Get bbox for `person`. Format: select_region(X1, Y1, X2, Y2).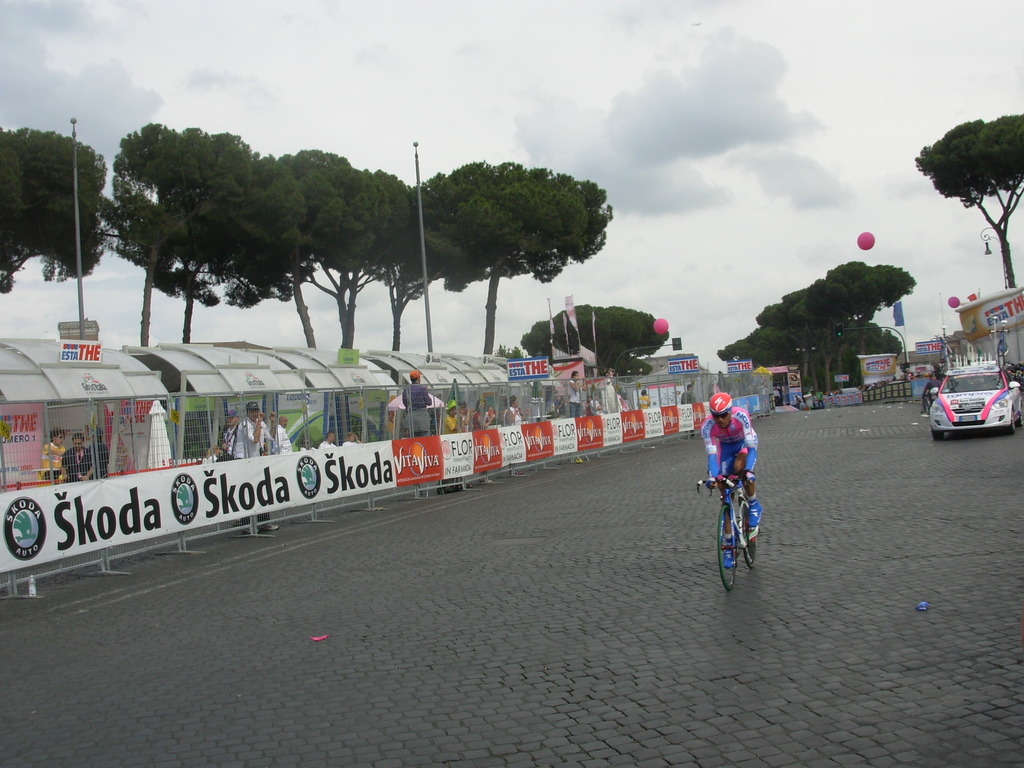
select_region(271, 417, 295, 458).
